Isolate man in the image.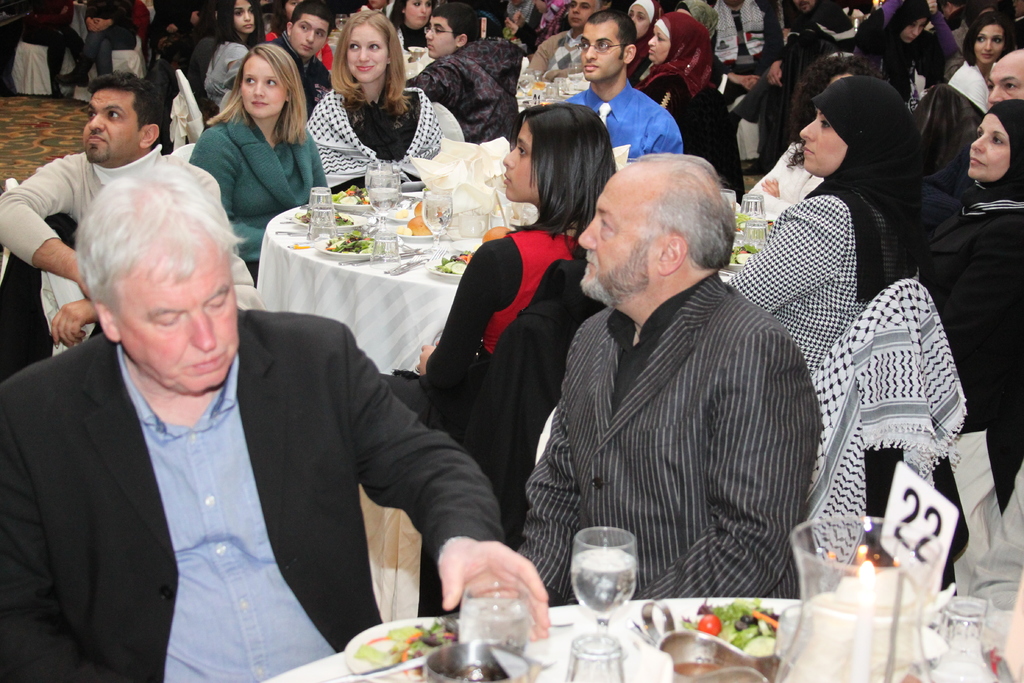
Isolated region: box=[0, 75, 260, 352].
